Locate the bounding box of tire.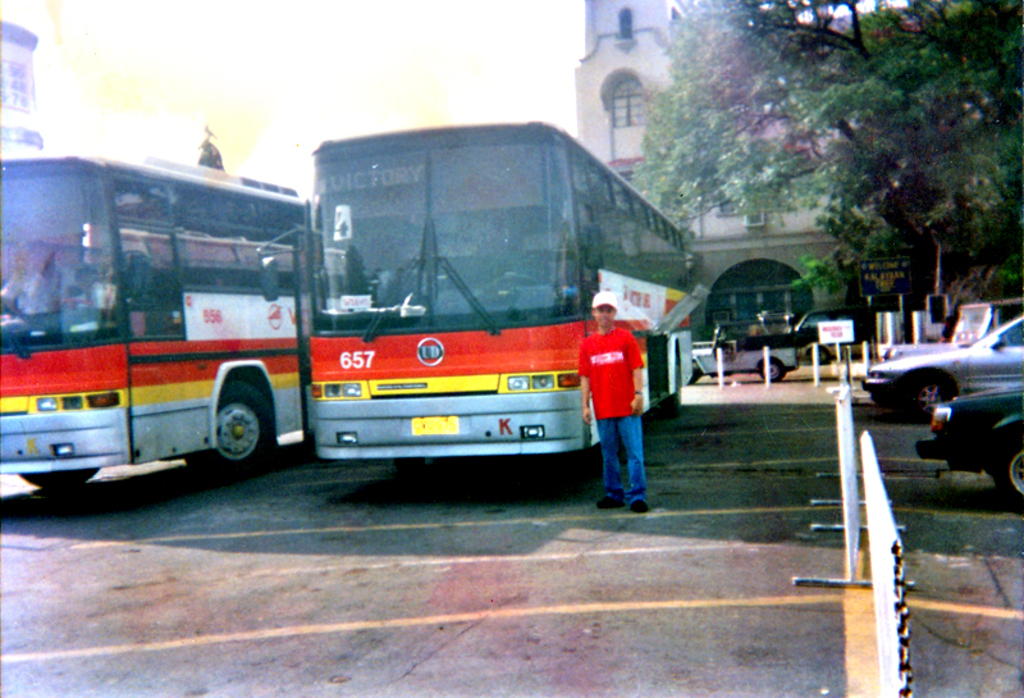
Bounding box: <bbox>989, 441, 1023, 511</bbox>.
